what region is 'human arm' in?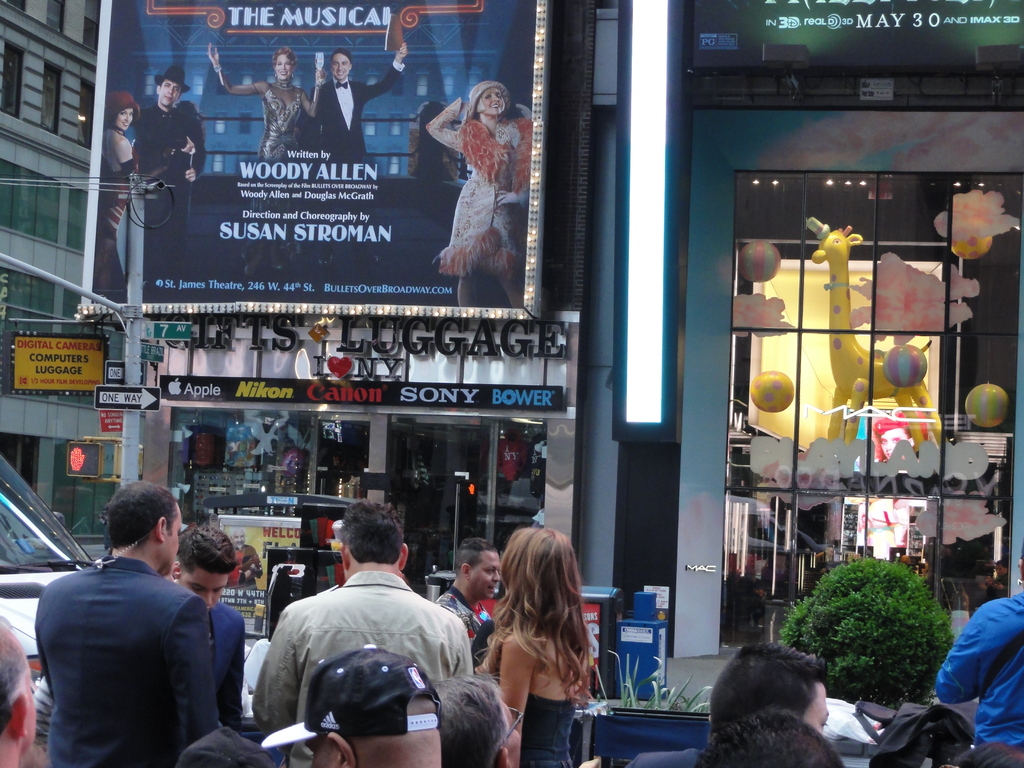
box=[115, 138, 175, 184].
